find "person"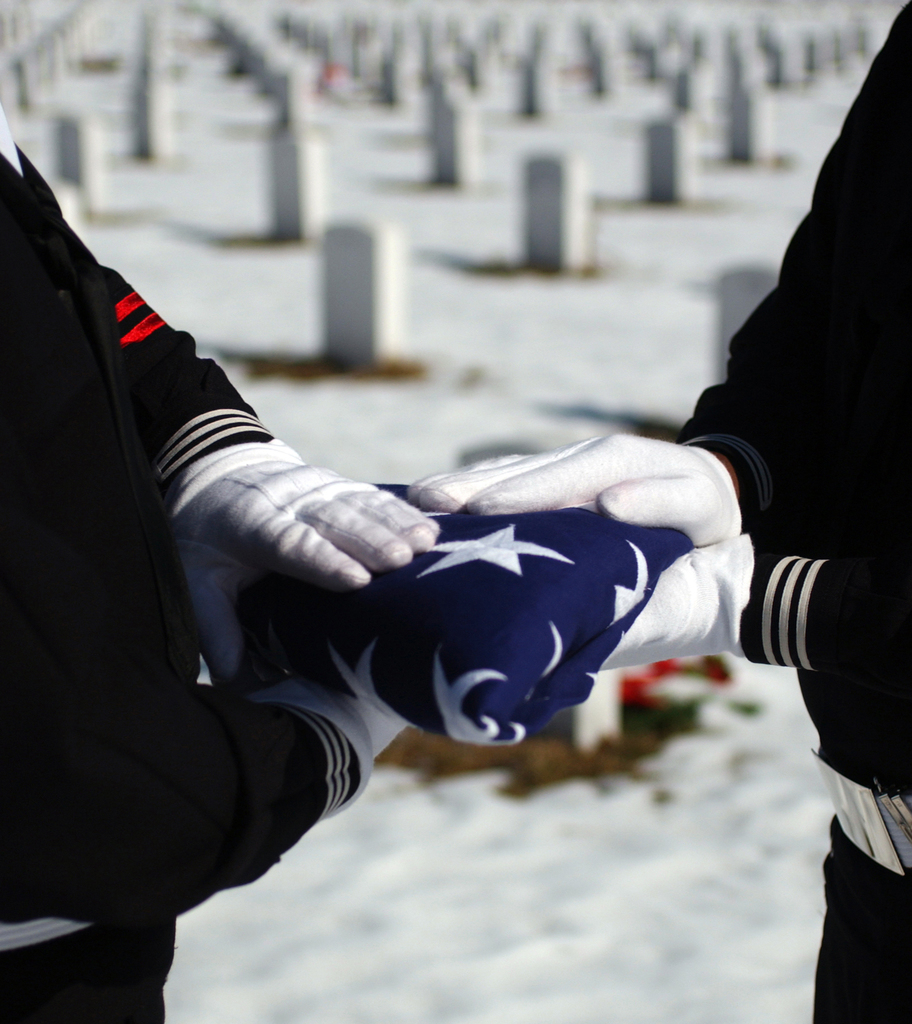
bbox=(408, 0, 911, 1023)
